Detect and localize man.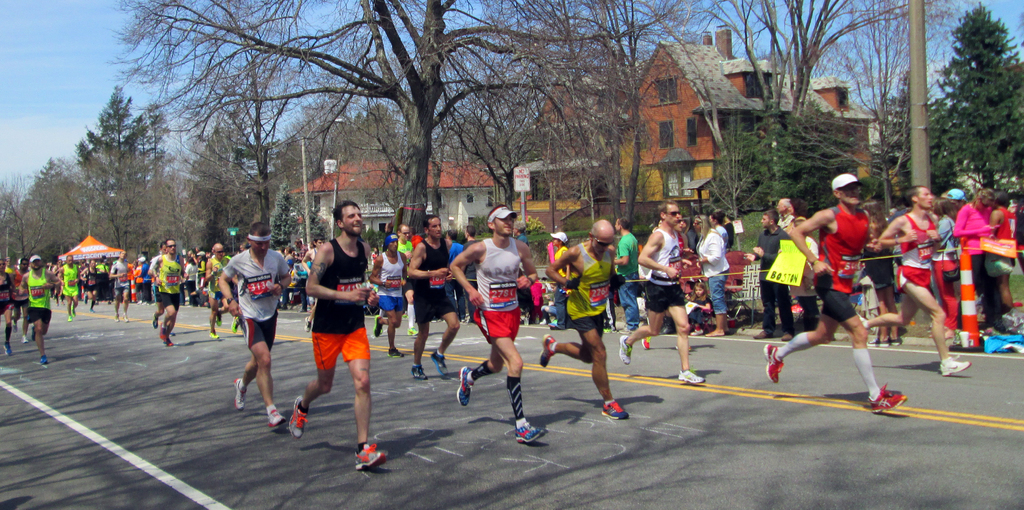
Localized at select_region(542, 209, 624, 433).
